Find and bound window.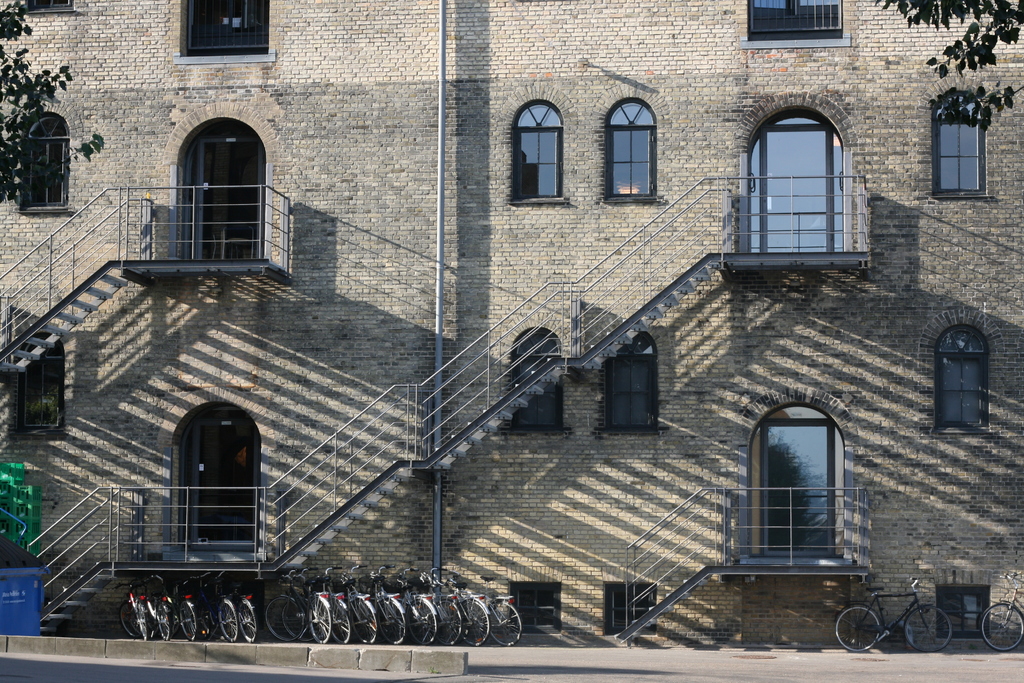
Bound: crop(7, 0, 74, 19).
